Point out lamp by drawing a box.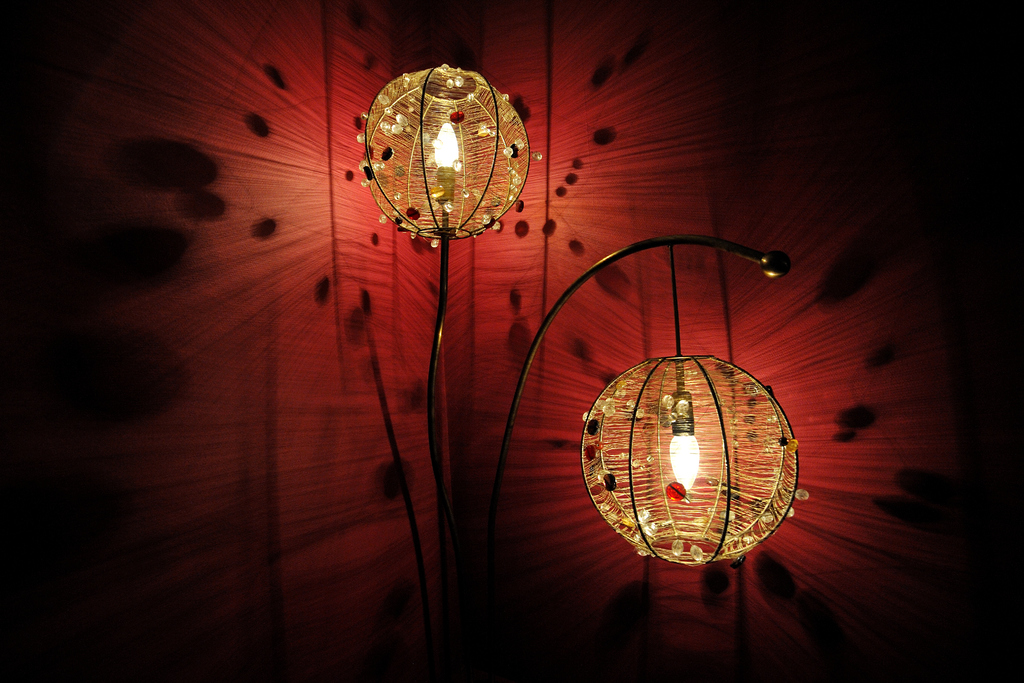
<region>577, 241, 803, 567</region>.
